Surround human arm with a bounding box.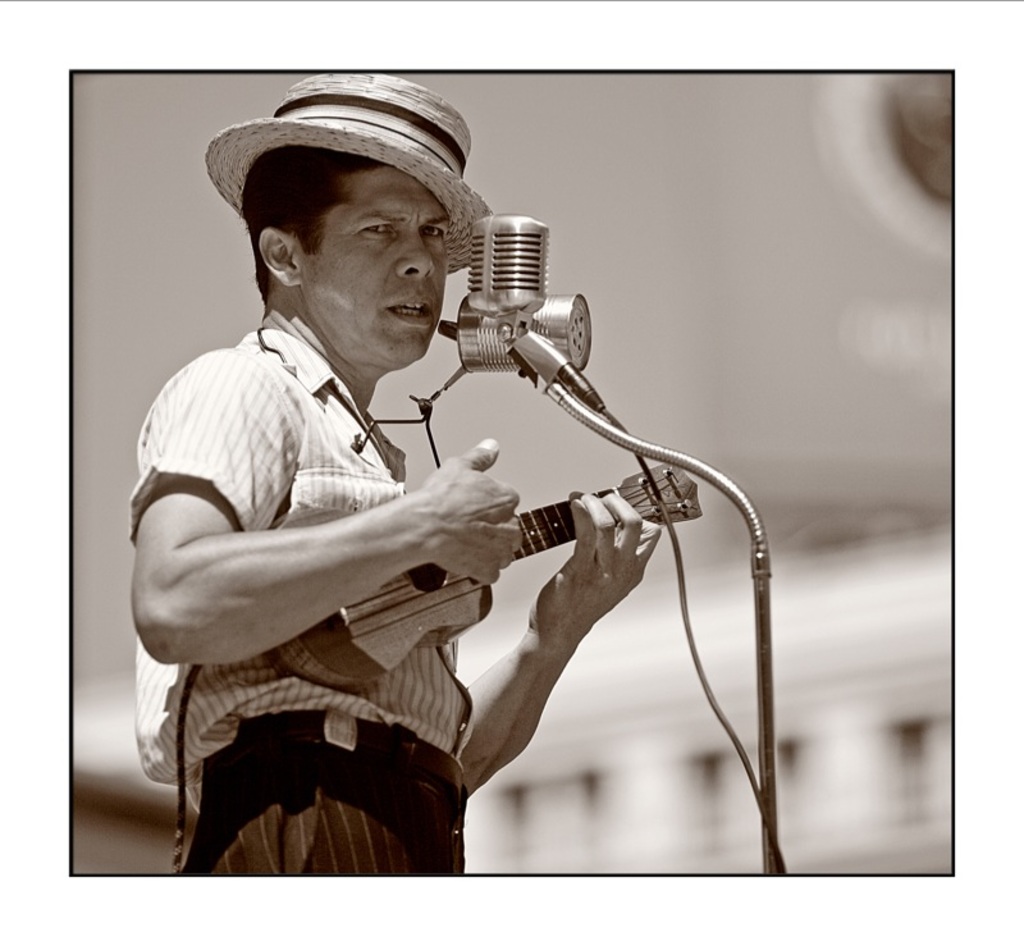
132, 356, 520, 669.
